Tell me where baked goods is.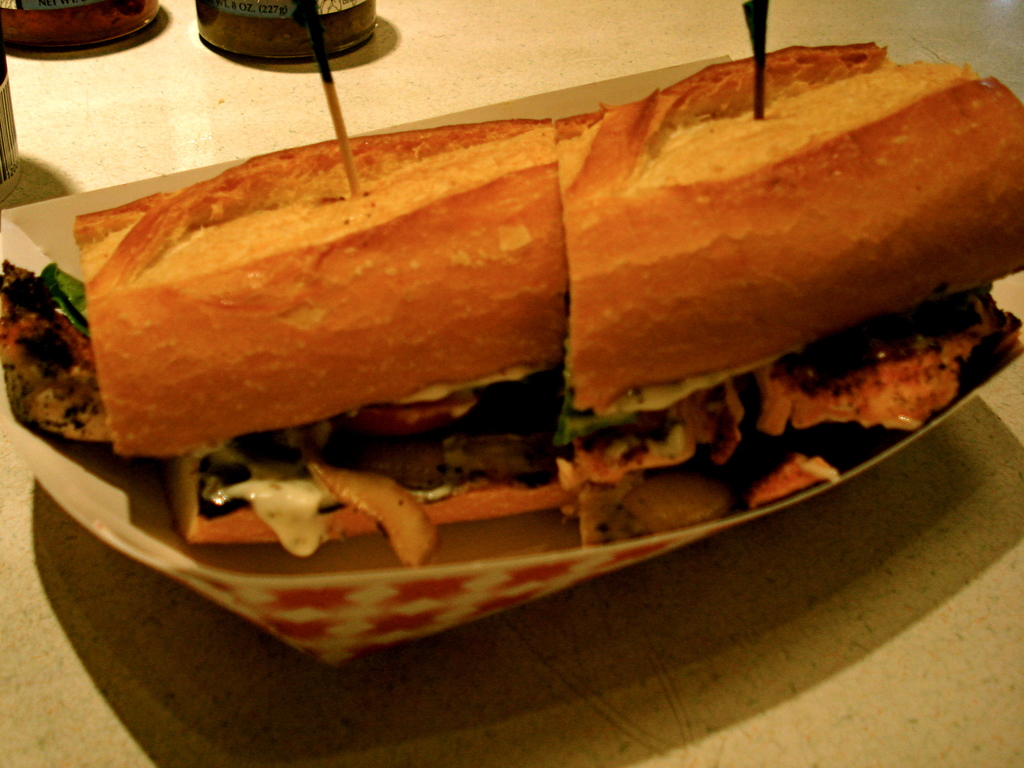
baked goods is at (561, 33, 1023, 525).
